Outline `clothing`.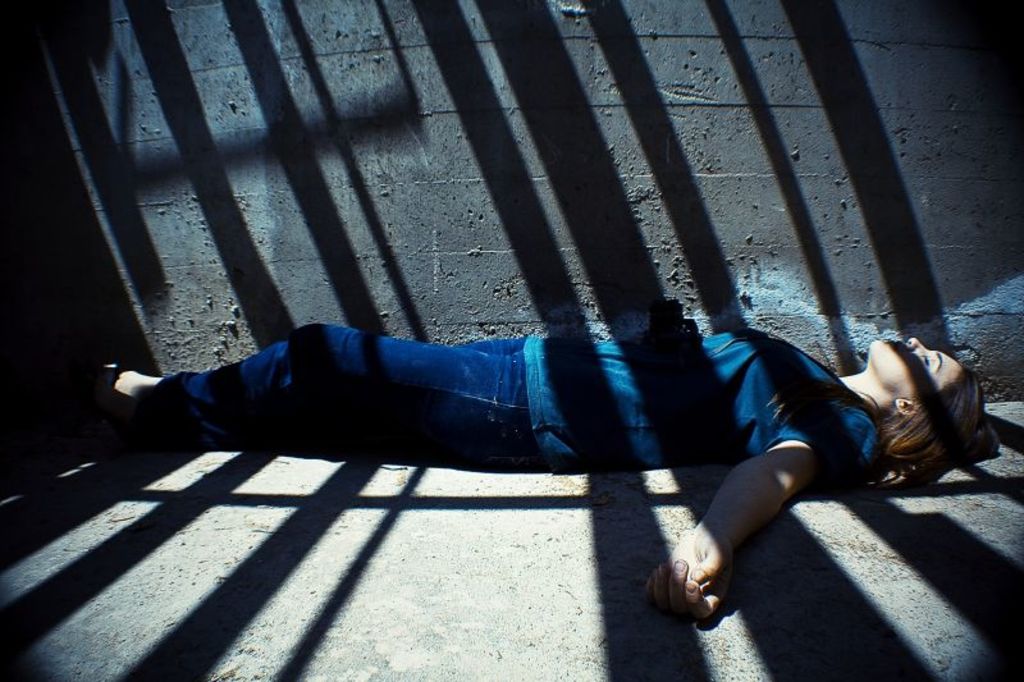
Outline: 99:285:796:480.
